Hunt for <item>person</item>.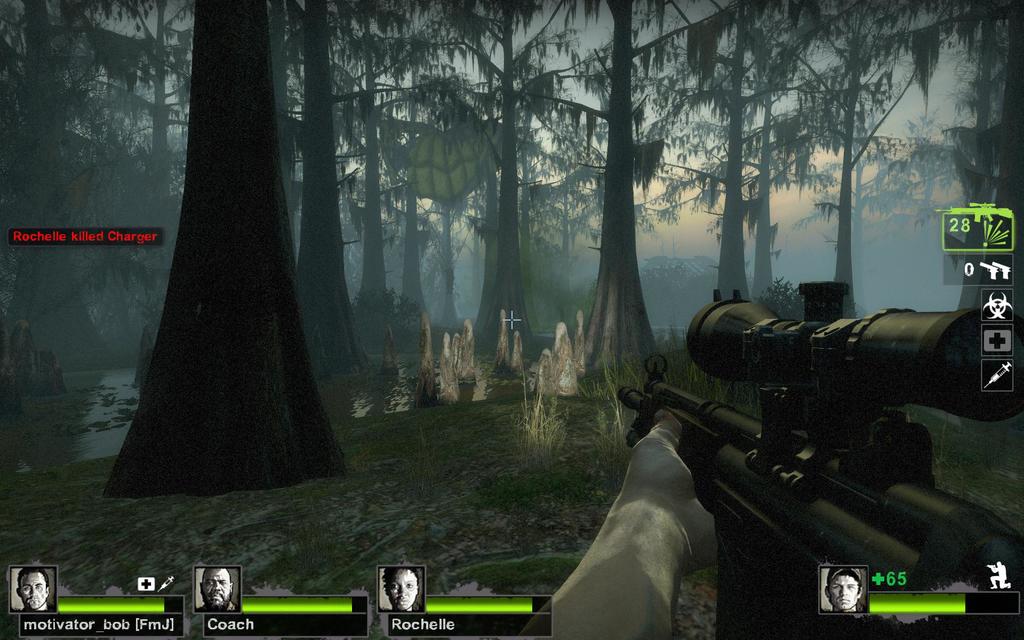
Hunted down at 196:566:236:610.
